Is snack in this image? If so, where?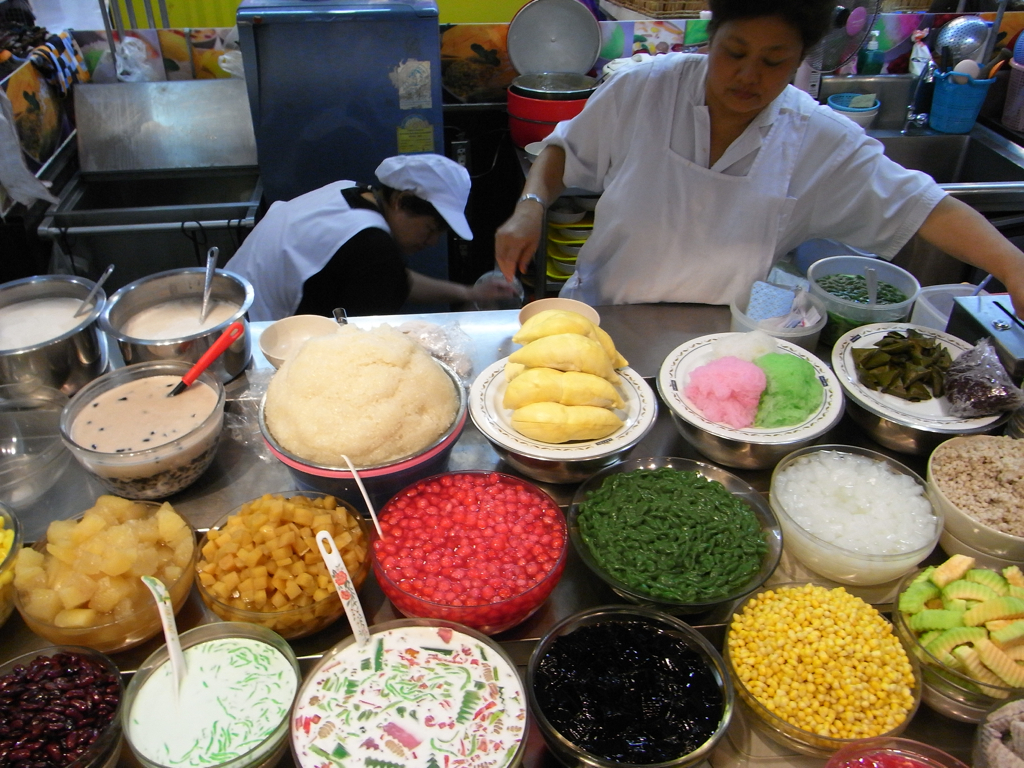
Yes, at 828/748/945/767.
